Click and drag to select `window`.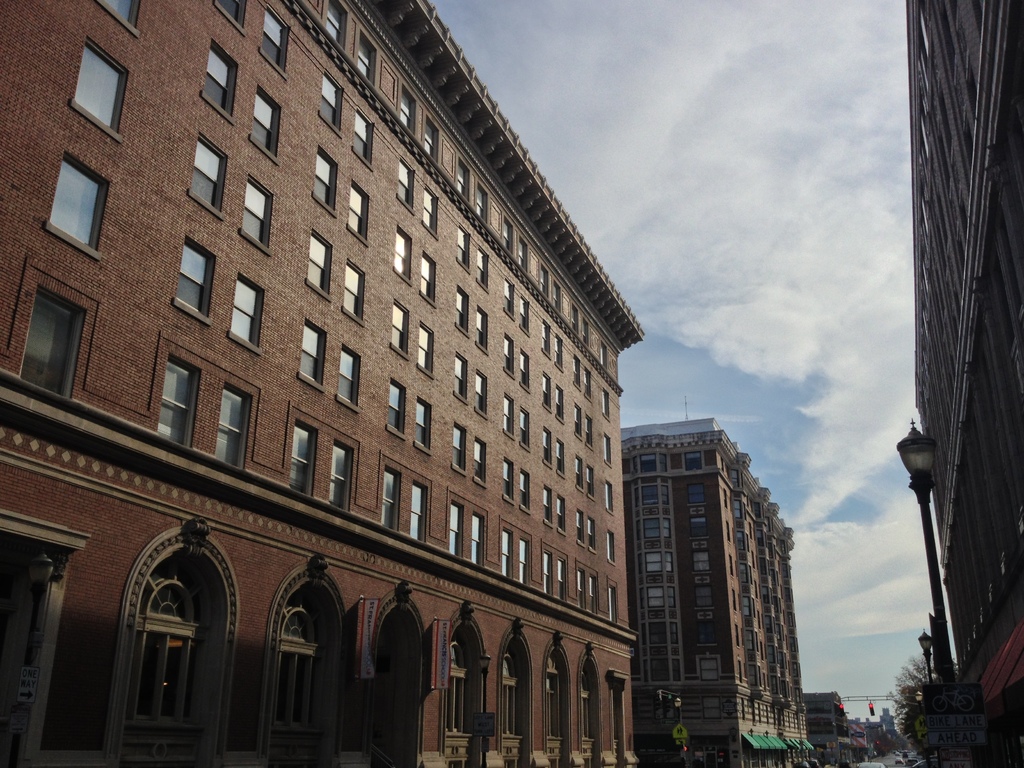
Selection: region(543, 371, 552, 417).
